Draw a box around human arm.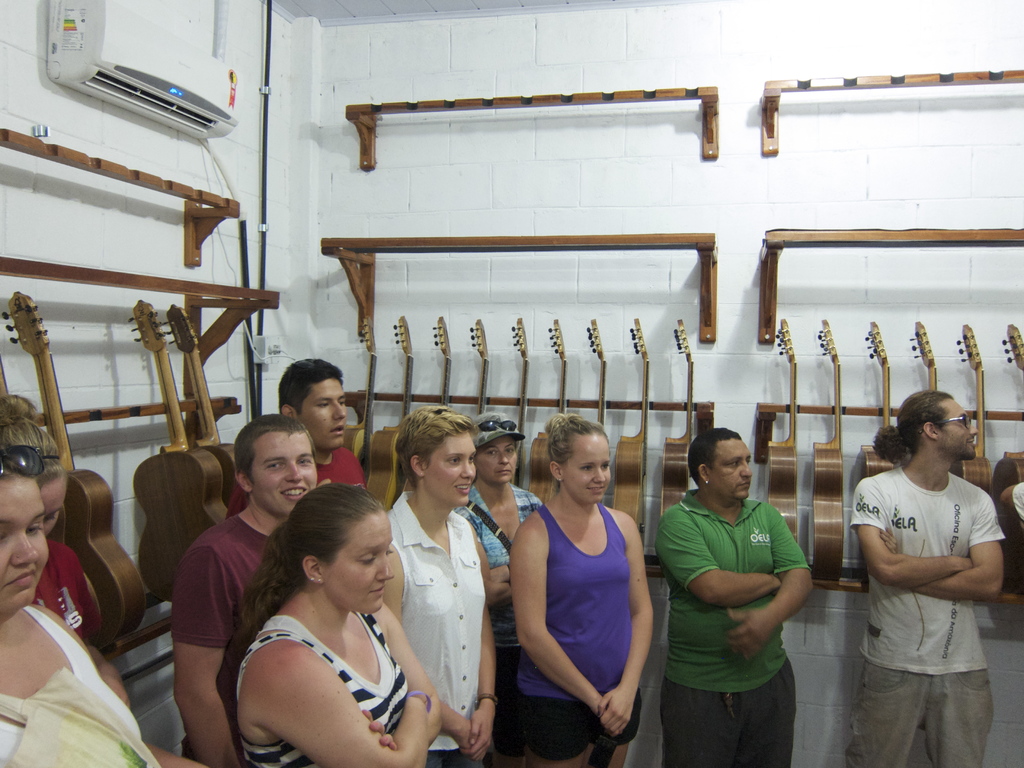
BBox(930, 493, 1008, 602).
